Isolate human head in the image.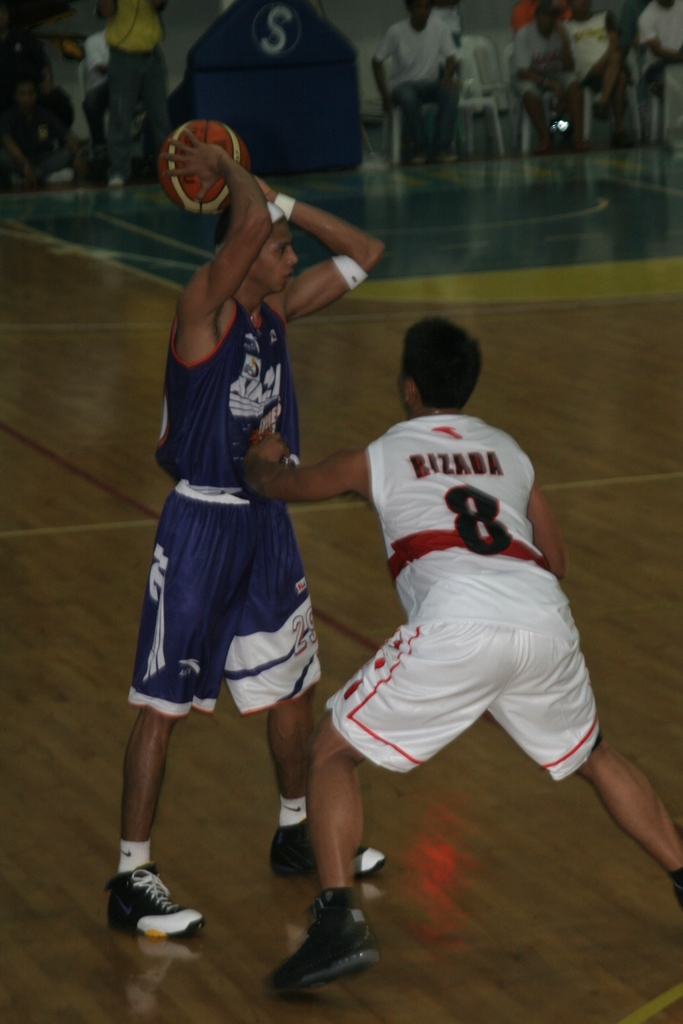
Isolated region: left=218, top=191, right=297, bottom=296.
